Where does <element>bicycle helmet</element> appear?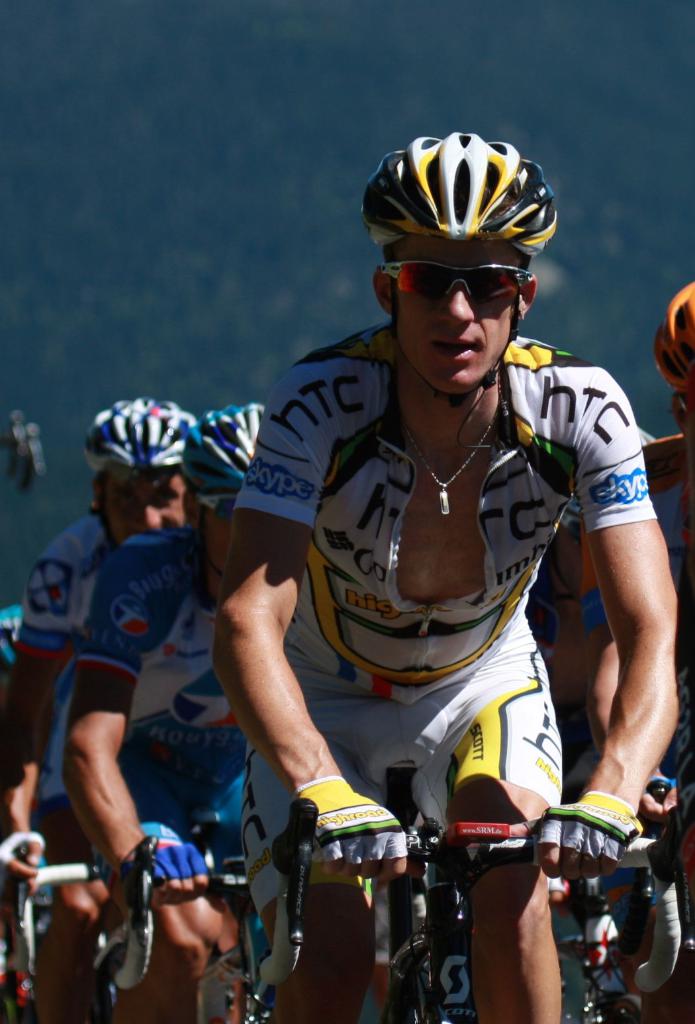
Appears at locate(646, 283, 694, 404).
